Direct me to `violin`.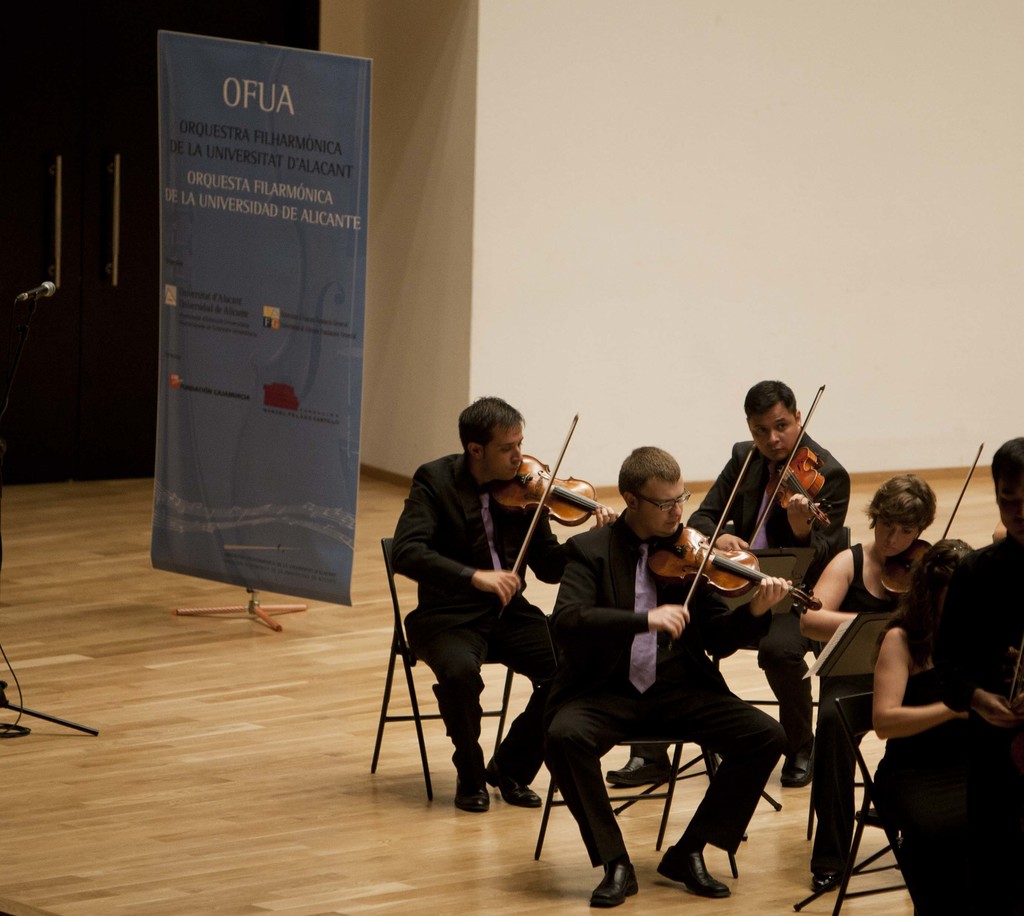
Direction: <box>468,421,634,618</box>.
